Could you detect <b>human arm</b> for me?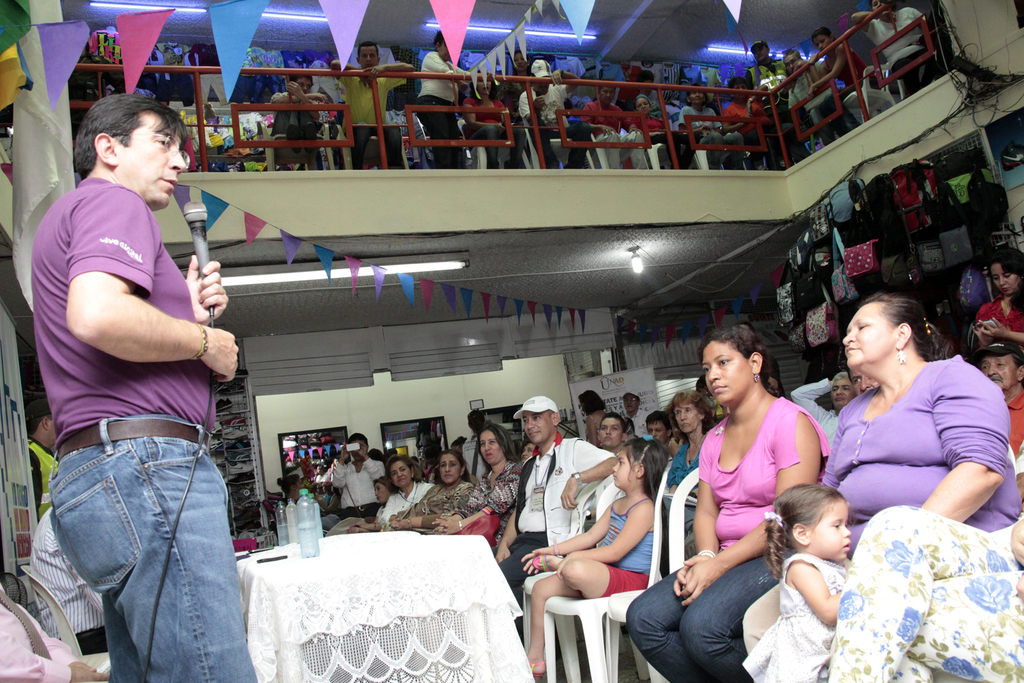
Detection result: bbox=(360, 445, 391, 484).
